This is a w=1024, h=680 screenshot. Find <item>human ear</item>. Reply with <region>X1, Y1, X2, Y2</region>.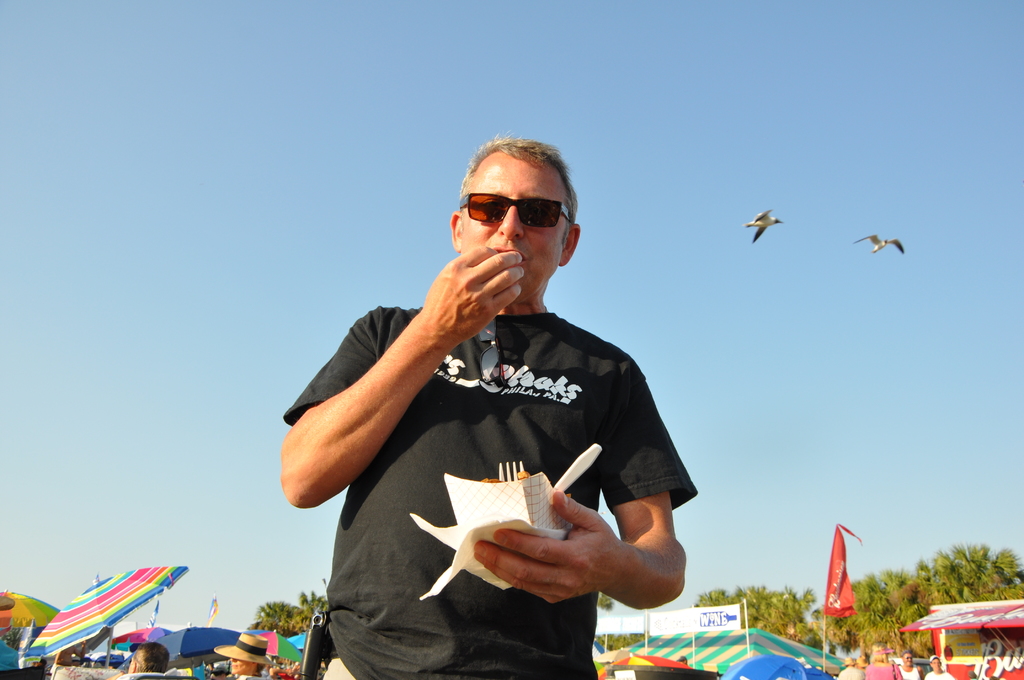
<region>559, 226, 581, 266</region>.
